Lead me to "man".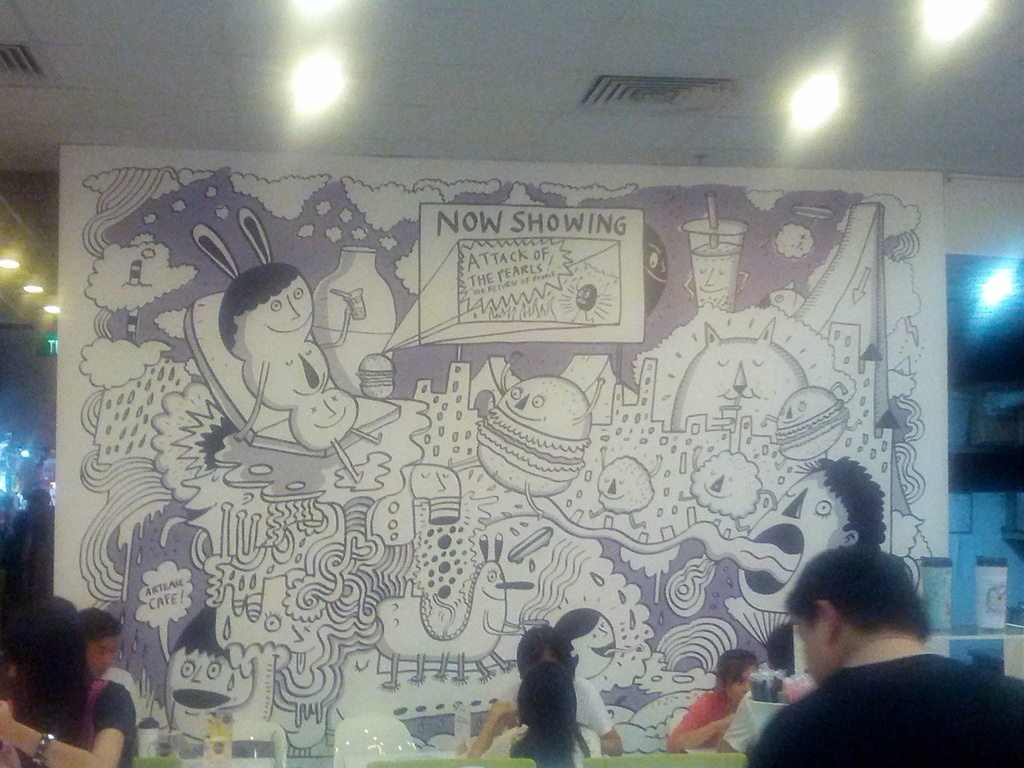
Lead to region(78, 606, 136, 705).
